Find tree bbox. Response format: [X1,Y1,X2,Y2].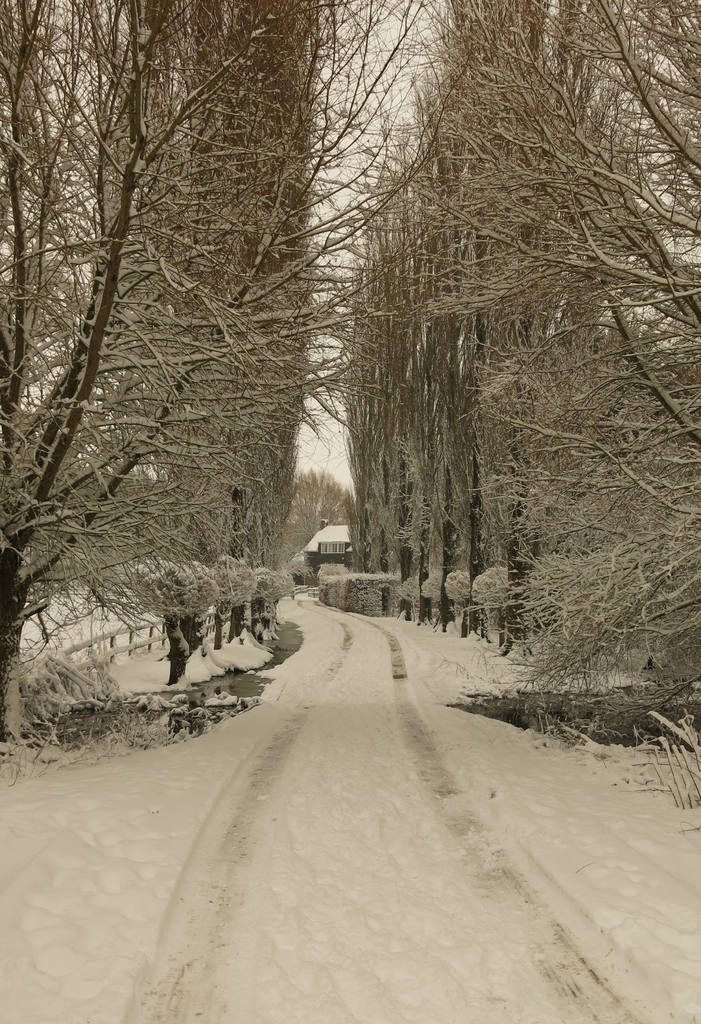
[120,0,253,700].
